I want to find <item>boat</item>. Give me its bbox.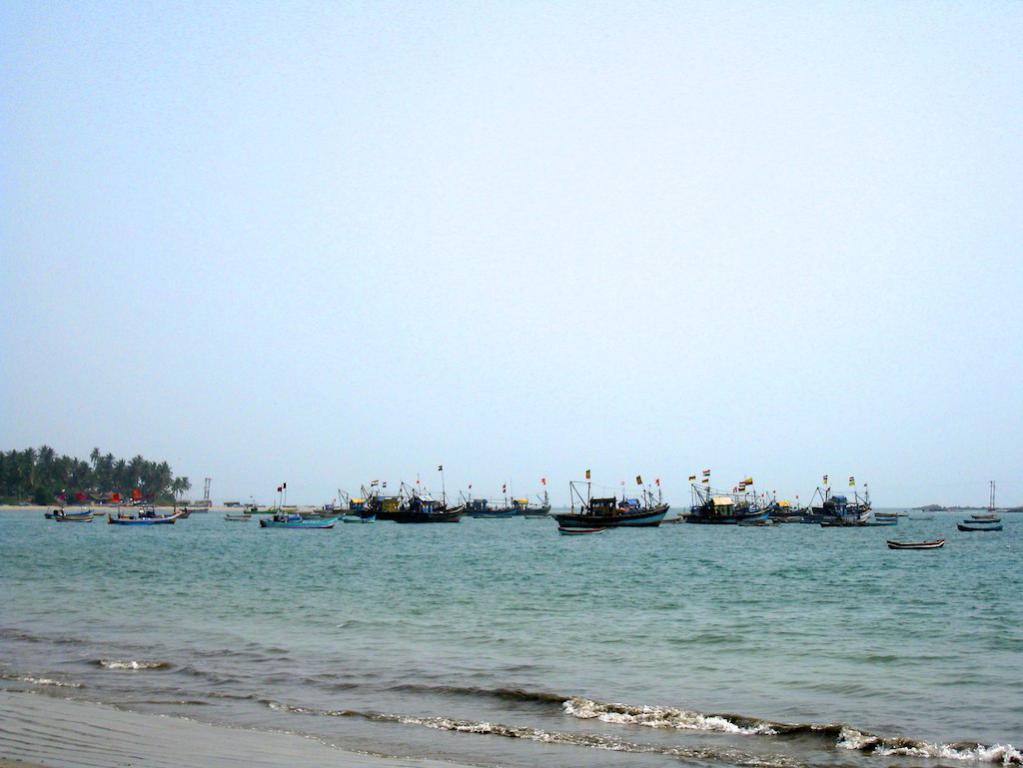
<box>227,515,247,519</box>.
